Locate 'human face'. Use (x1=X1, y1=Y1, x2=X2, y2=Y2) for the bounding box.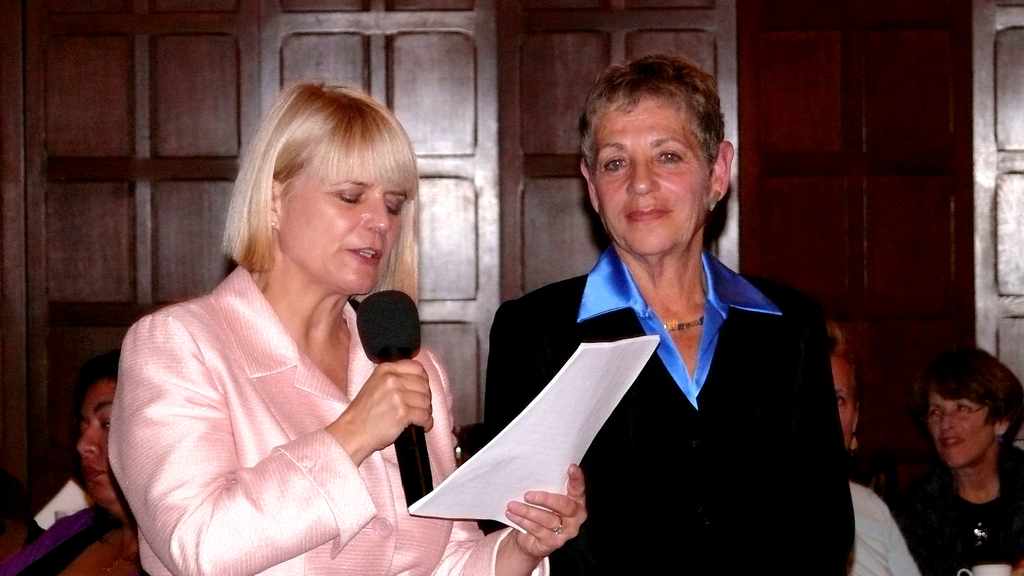
(x1=928, y1=388, x2=994, y2=469).
